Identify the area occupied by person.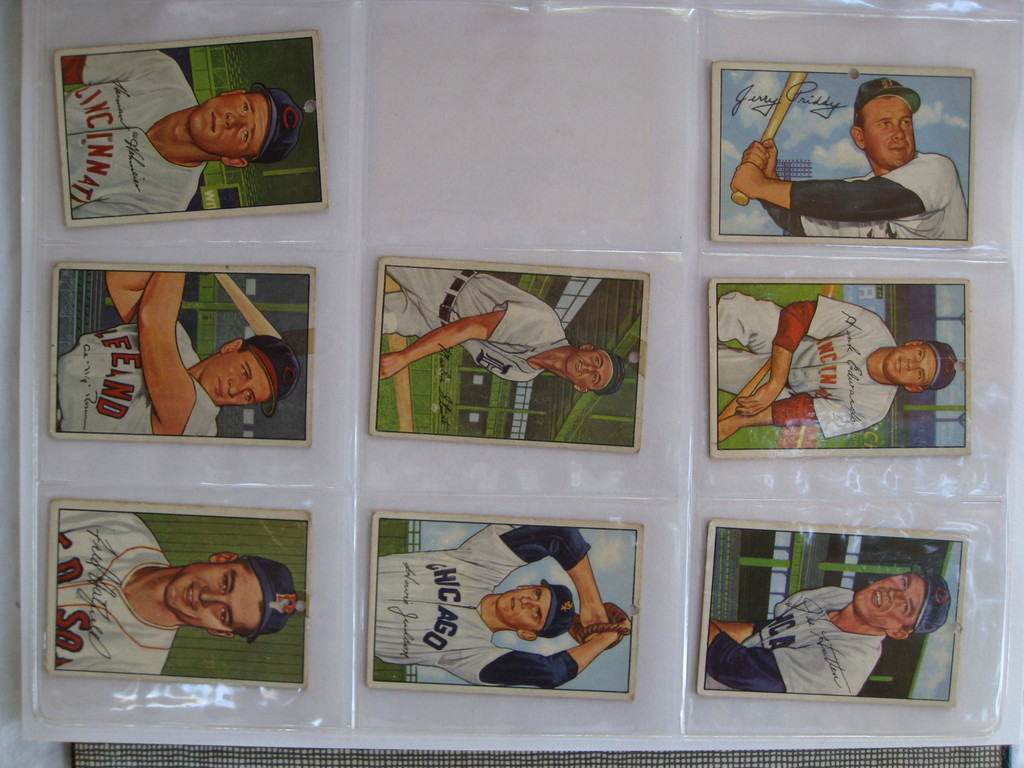
Area: [705,565,950,695].
